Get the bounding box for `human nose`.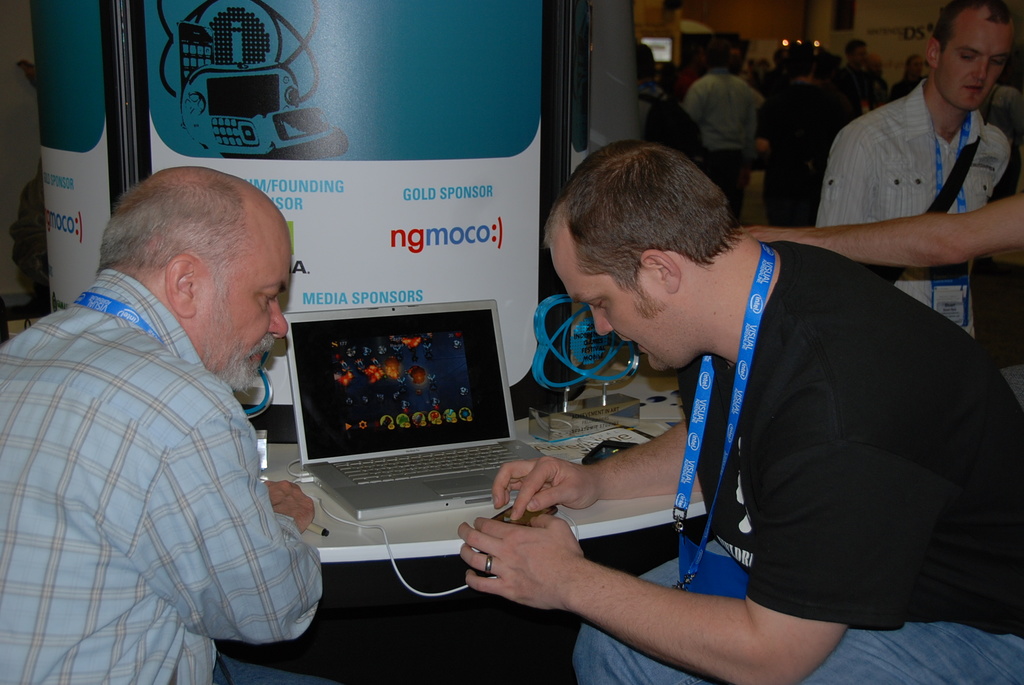
crop(591, 306, 612, 337).
